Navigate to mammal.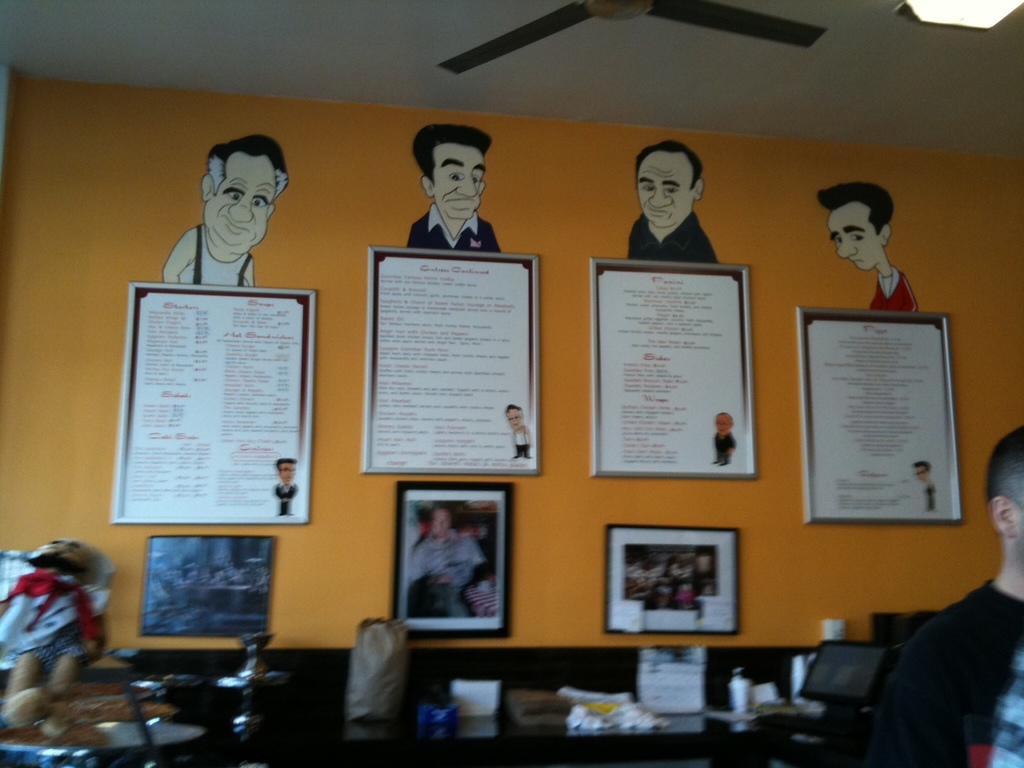
Navigation target: {"x1": 158, "y1": 146, "x2": 292, "y2": 294}.
